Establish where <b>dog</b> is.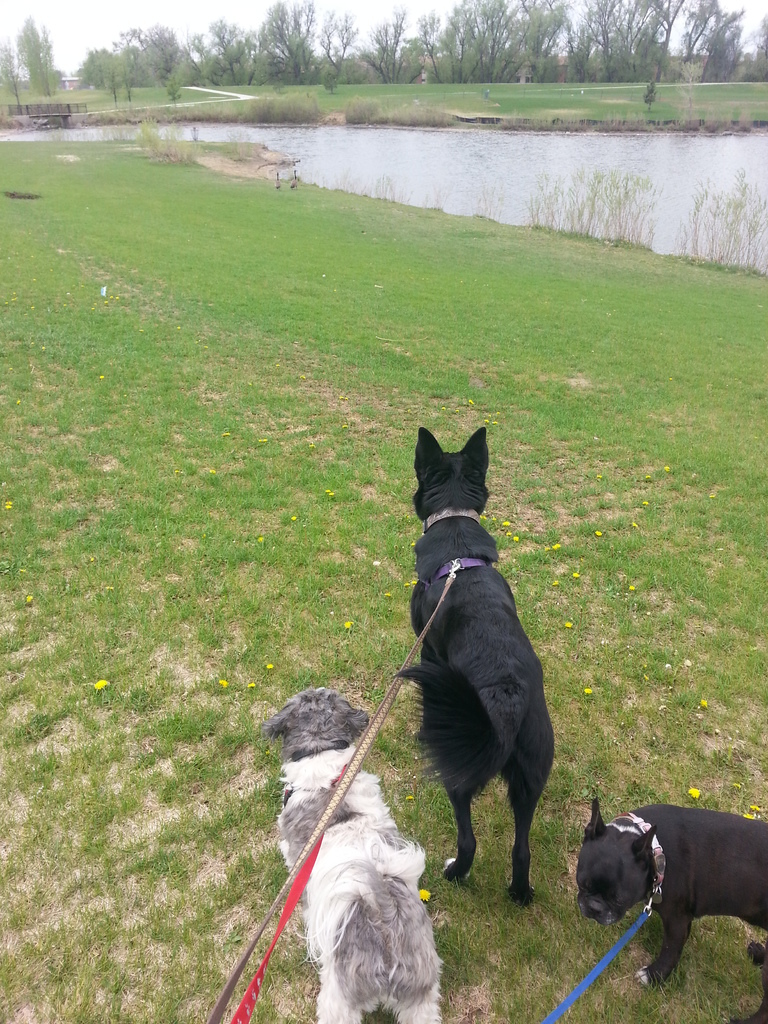
Established at l=574, t=798, r=767, b=1023.
